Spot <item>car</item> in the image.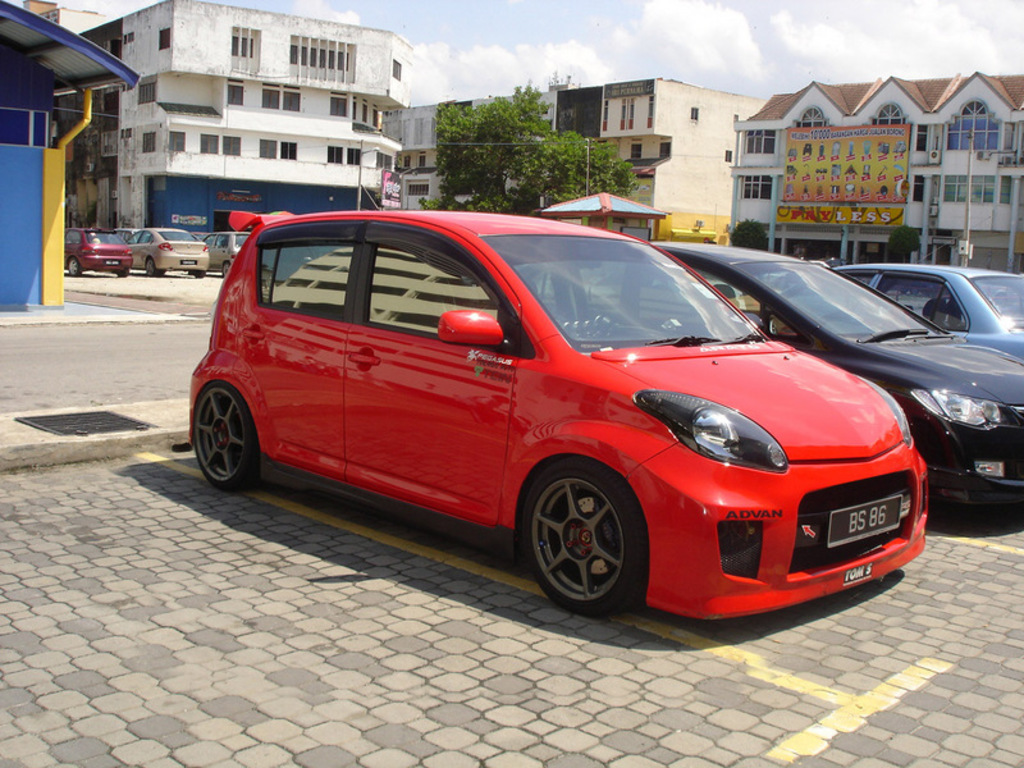
<item>car</item> found at (x1=125, y1=224, x2=212, y2=279).
